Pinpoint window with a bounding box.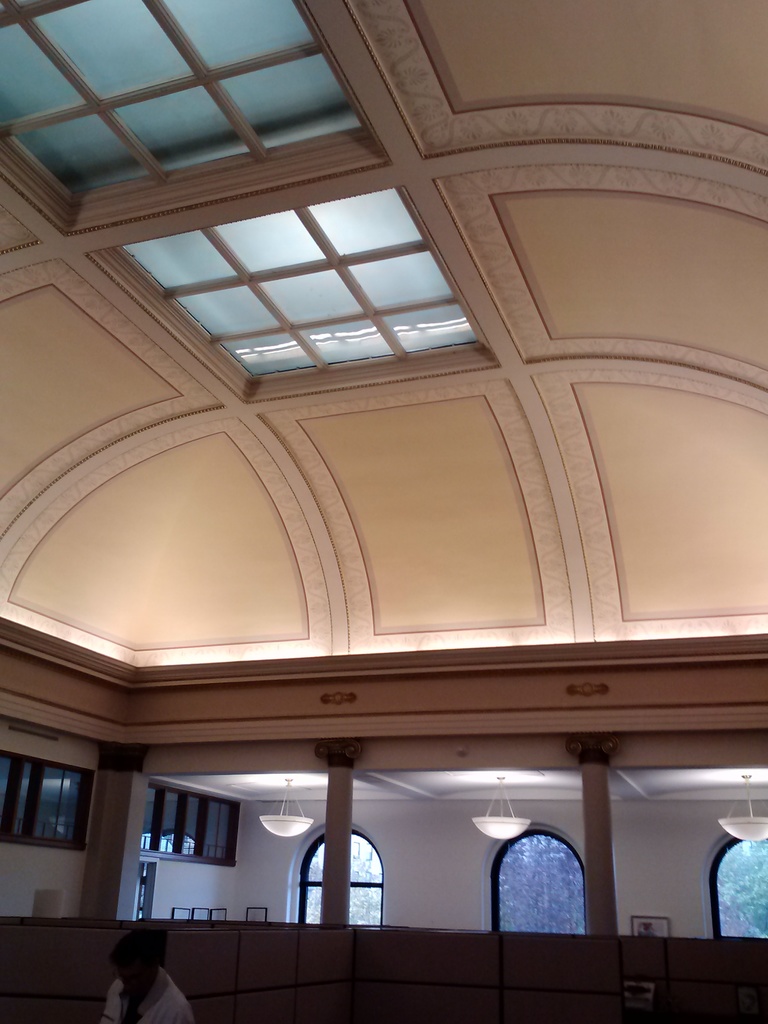
(left=293, top=837, right=382, bottom=930).
